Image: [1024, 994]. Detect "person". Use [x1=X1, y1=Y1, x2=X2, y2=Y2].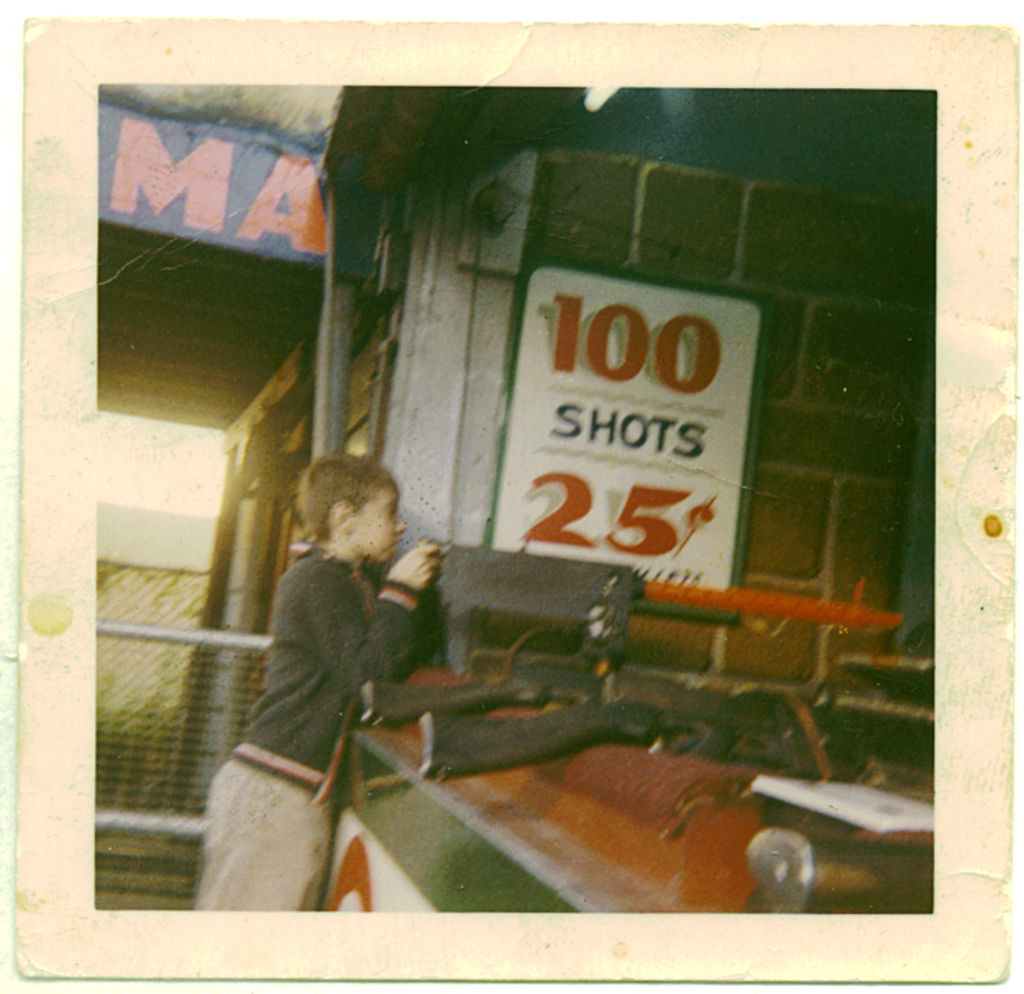
[x1=198, y1=440, x2=449, y2=910].
